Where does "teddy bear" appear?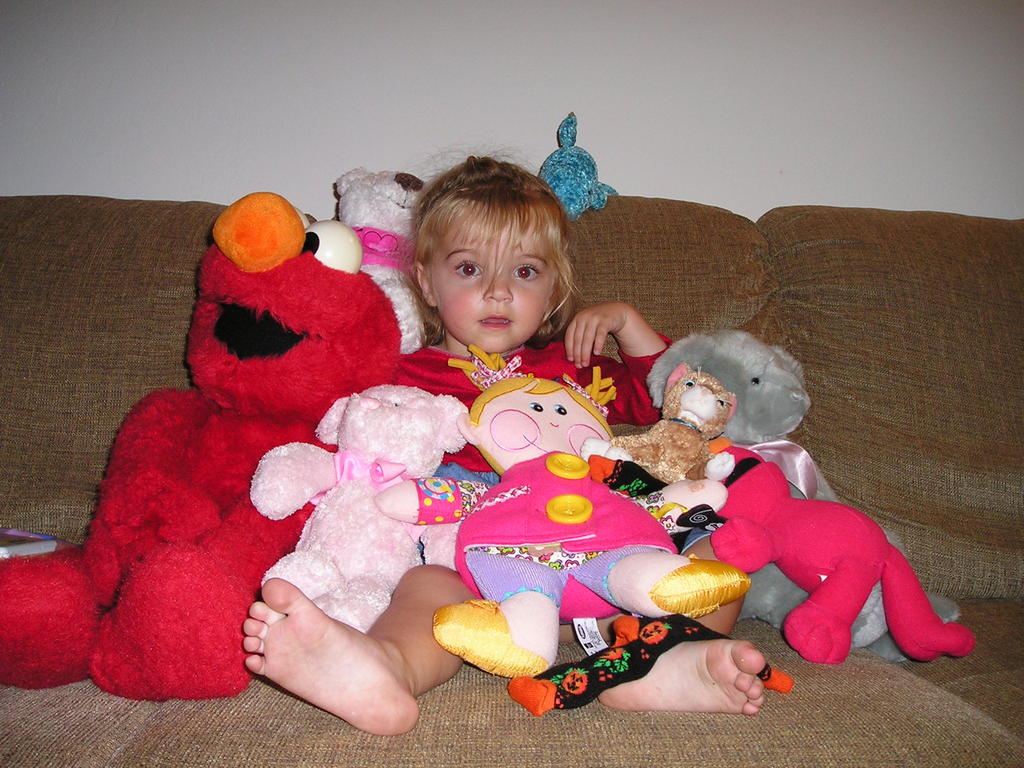
Appears at [x1=652, y1=324, x2=954, y2=652].
